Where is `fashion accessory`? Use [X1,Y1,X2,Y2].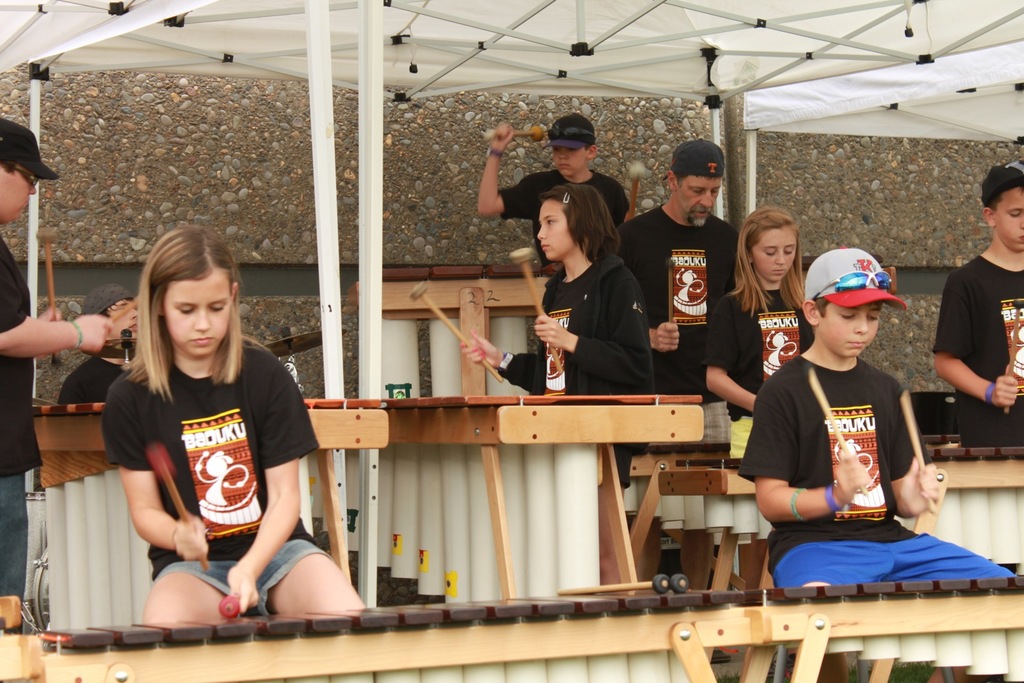
[788,485,807,524].
